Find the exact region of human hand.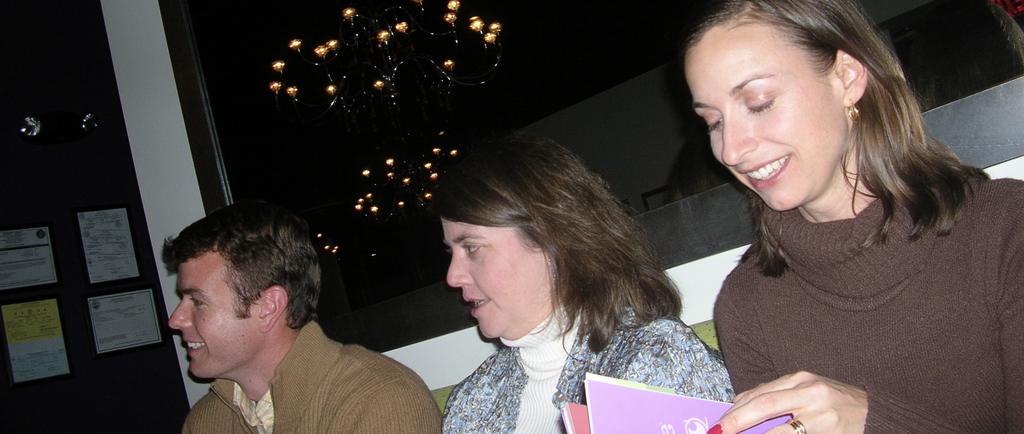
Exact region: box(749, 367, 869, 422).
